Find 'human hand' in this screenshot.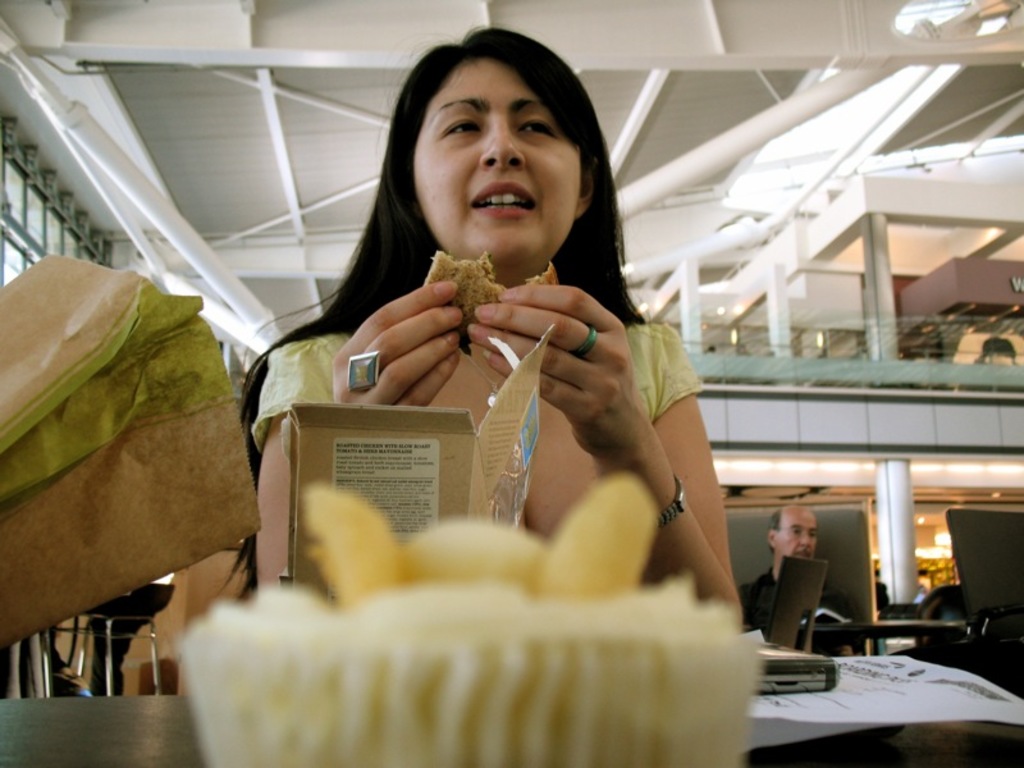
The bounding box for 'human hand' is [517,278,686,493].
